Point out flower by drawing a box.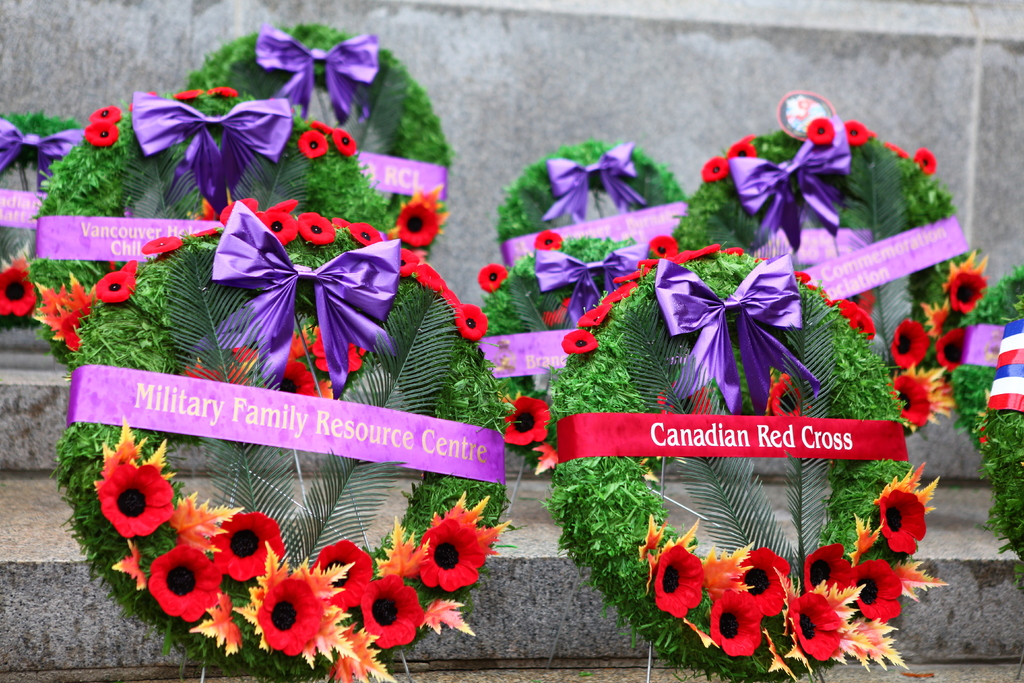
<region>806, 118, 832, 143</region>.
